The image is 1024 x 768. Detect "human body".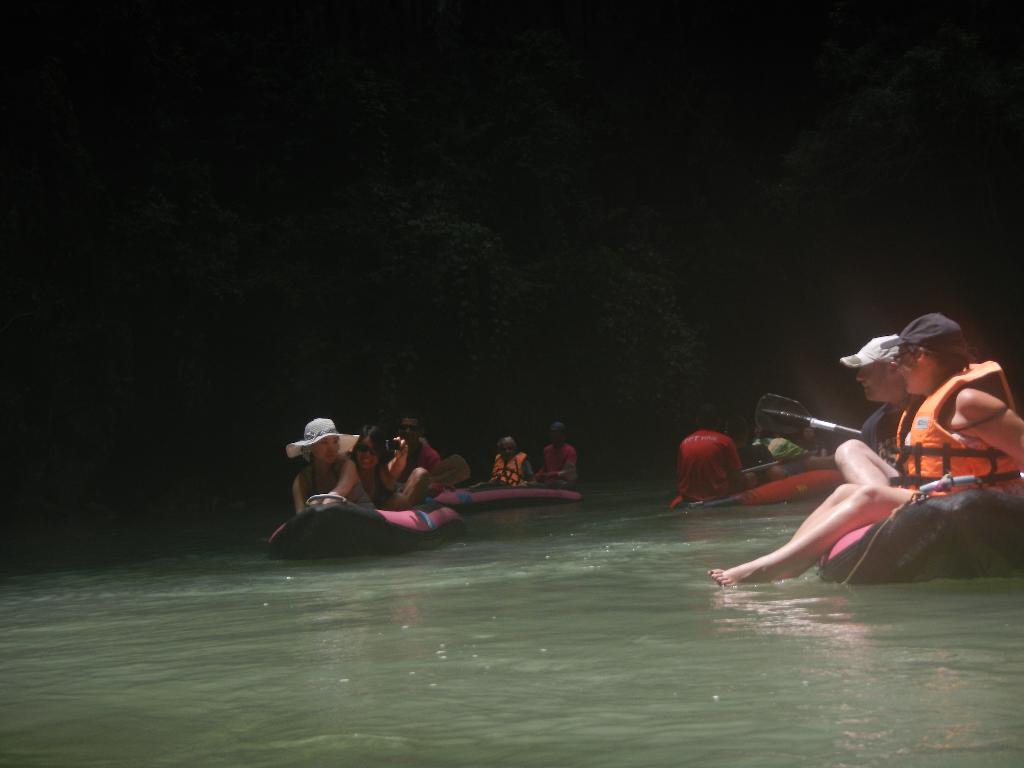
Detection: box=[468, 431, 535, 492].
